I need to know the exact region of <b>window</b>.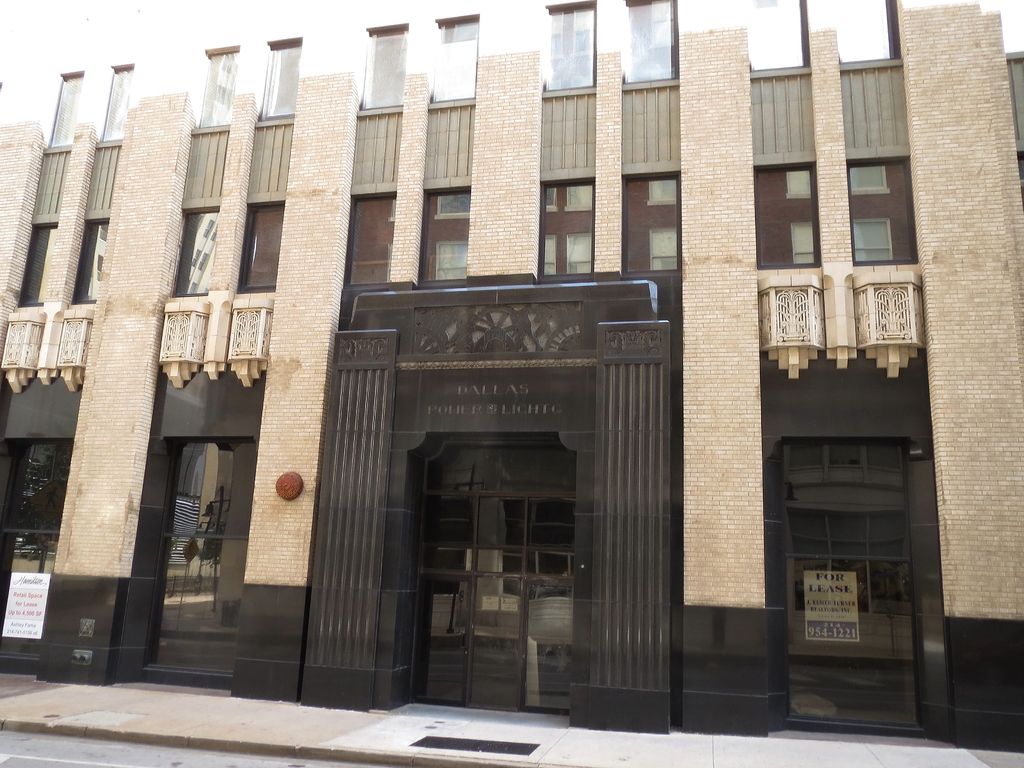
Region: bbox(236, 198, 284, 295).
